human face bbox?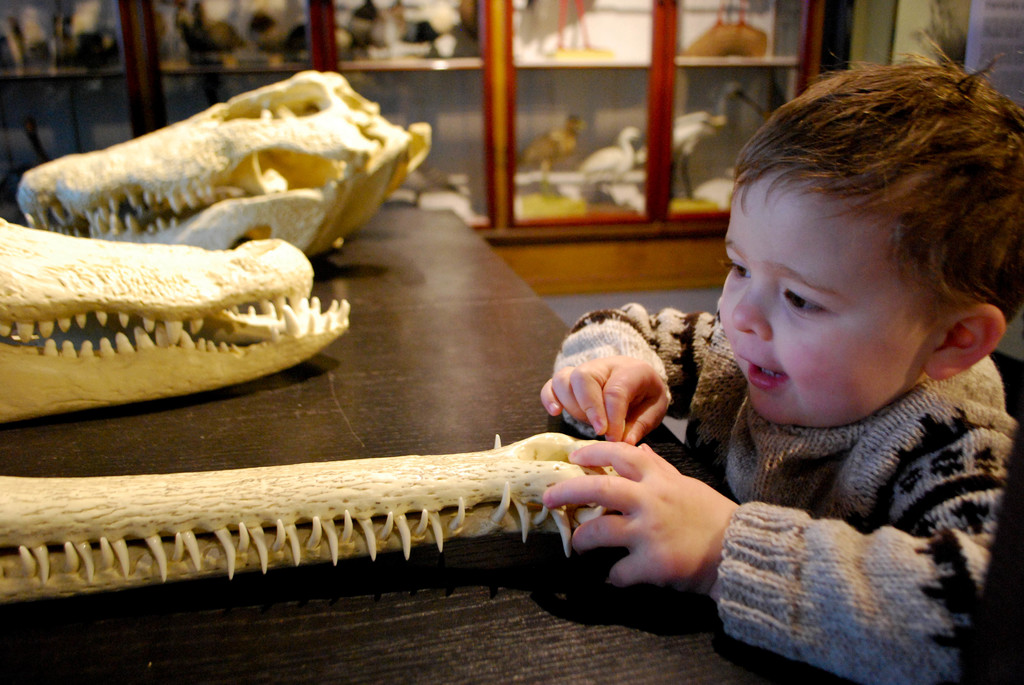
locate(717, 167, 930, 423)
